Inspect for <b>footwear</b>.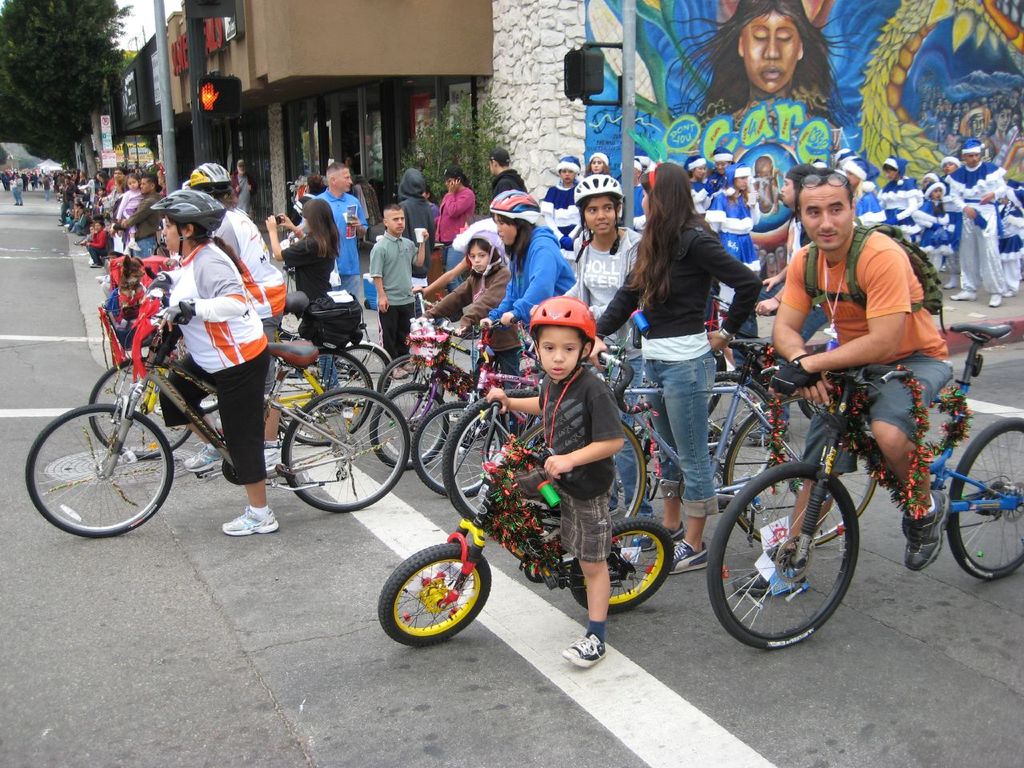
Inspection: box=[990, 292, 1003, 310].
